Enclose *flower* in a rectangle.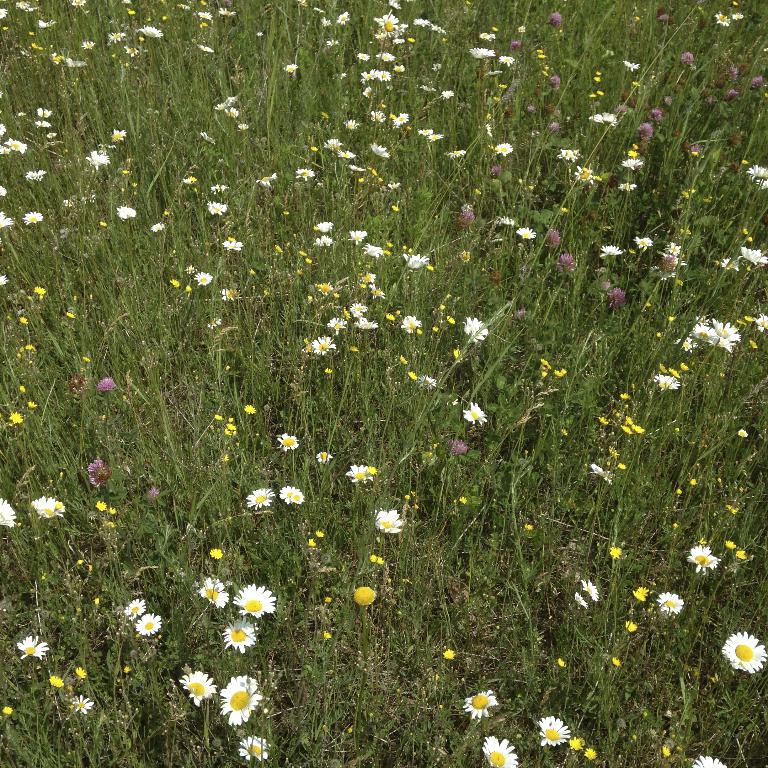
rect(573, 161, 591, 184).
